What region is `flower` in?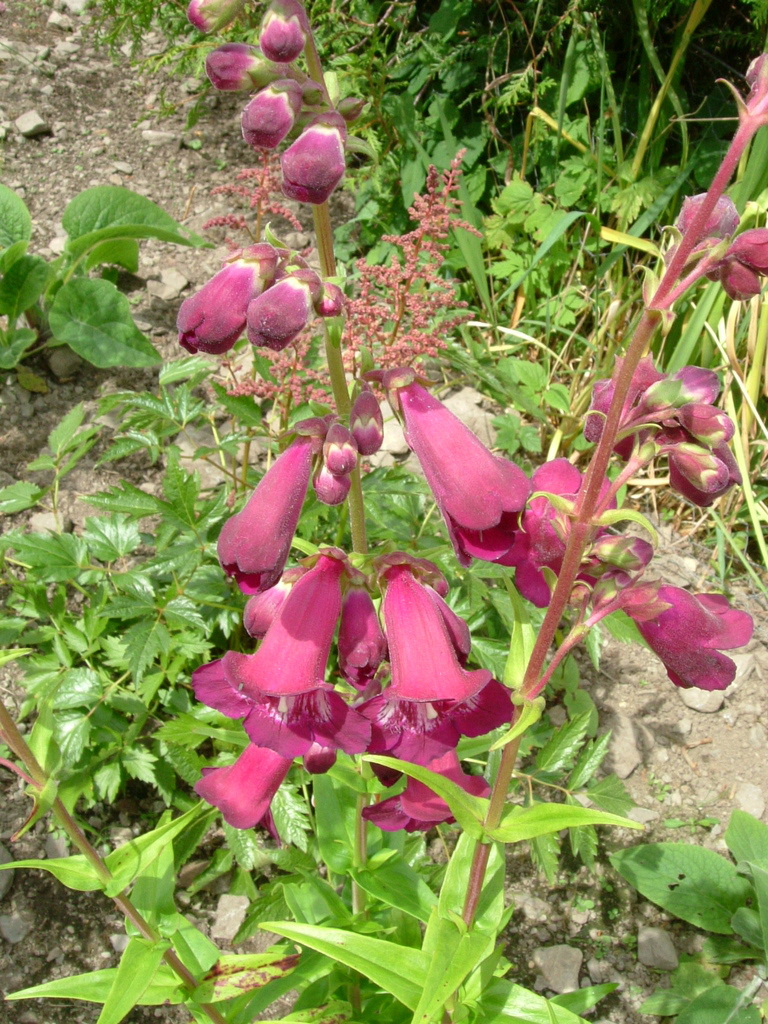
{"x1": 359, "y1": 560, "x2": 520, "y2": 833}.
